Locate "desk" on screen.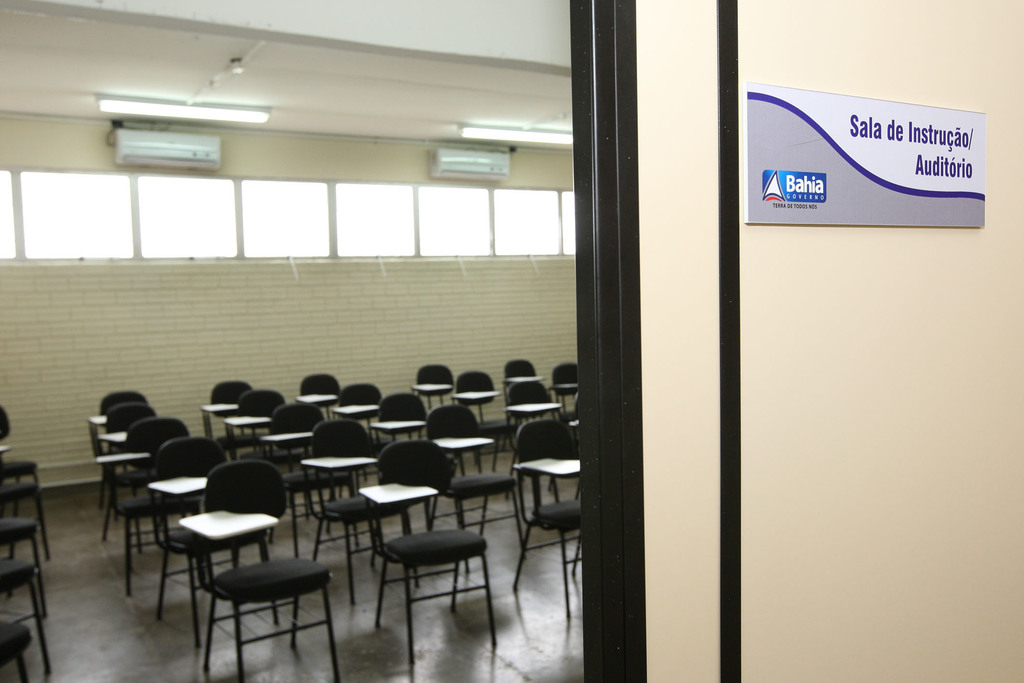
On screen at x1=428, y1=431, x2=494, y2=454.
